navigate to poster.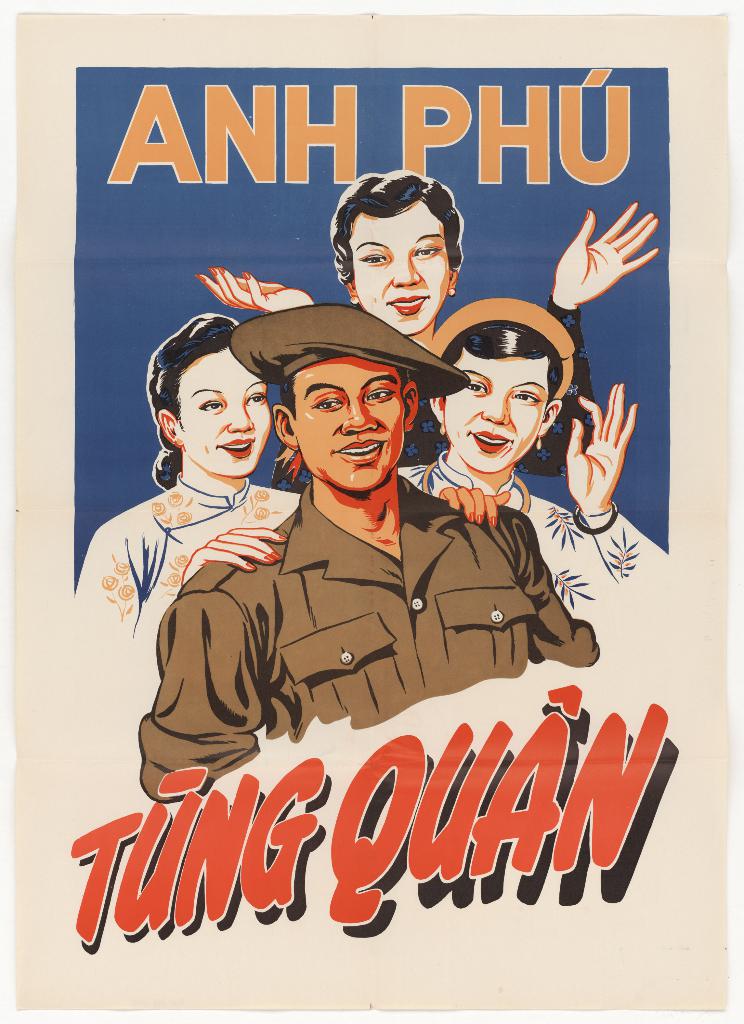
Navigation target: [x1=9, y1=8, x2=726, y2=1005].
